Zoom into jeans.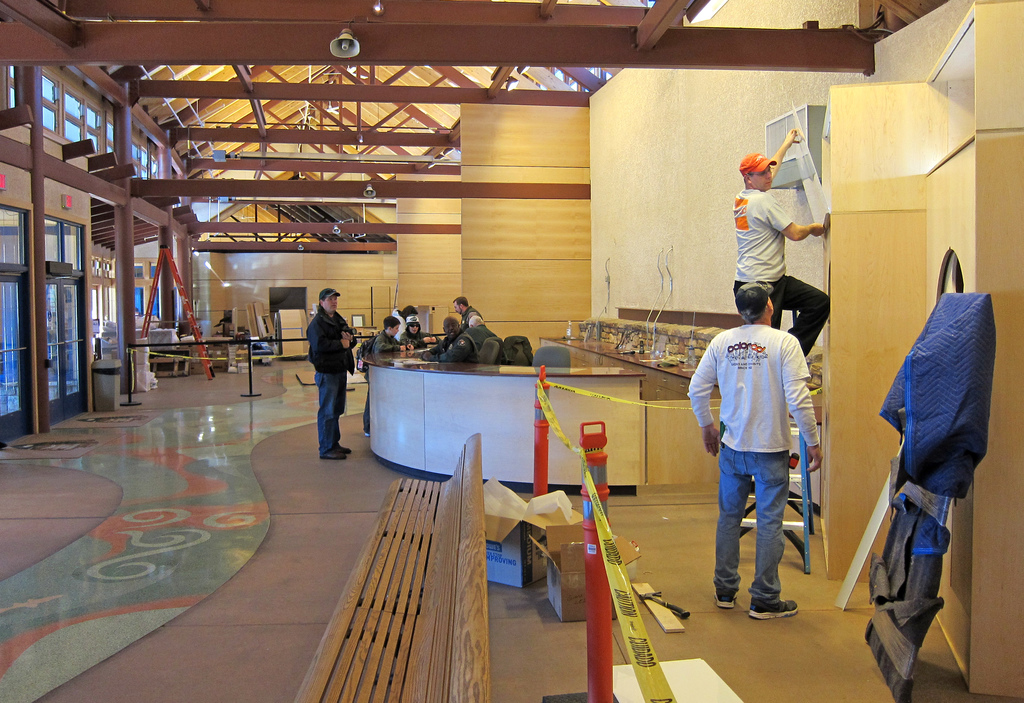
Zoom target: detection(314, 372, 348, 455).
